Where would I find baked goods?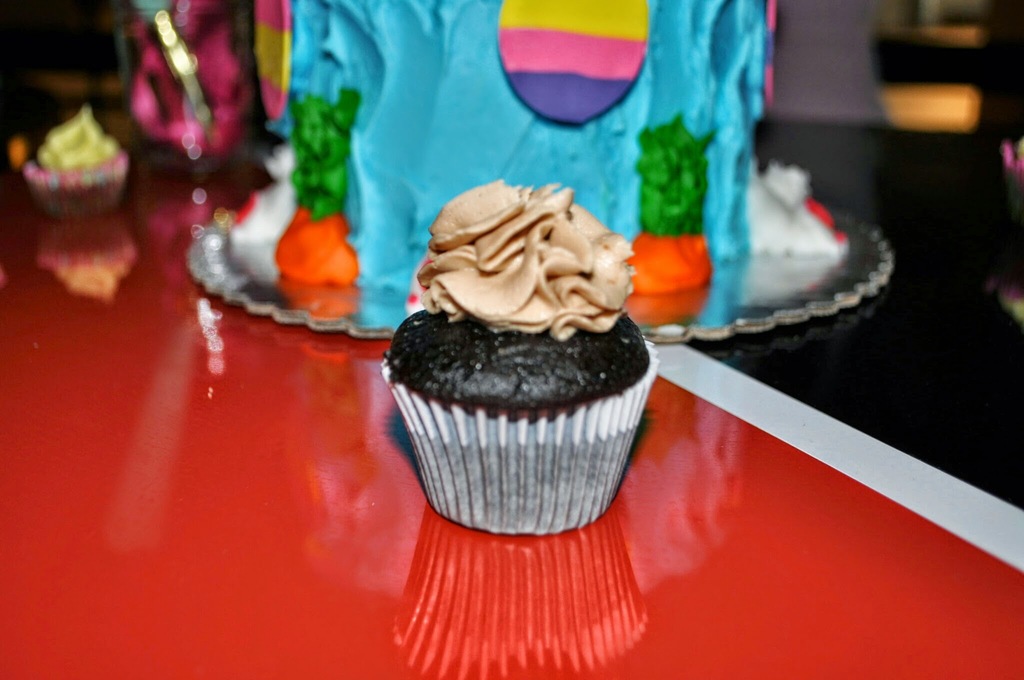
At pyautogui.locateOnScreen(378, 177, 659, 538).
